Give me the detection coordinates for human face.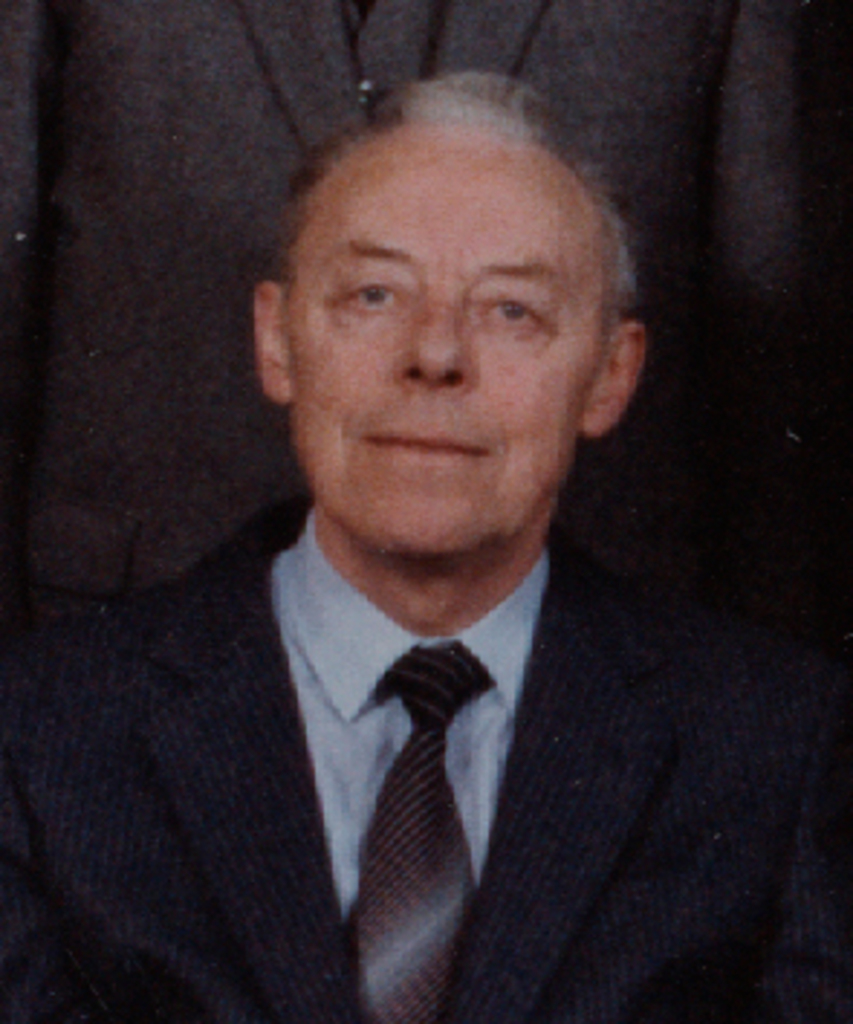
pyautogui.locateOnScreen(280, 139, 607, 567).
